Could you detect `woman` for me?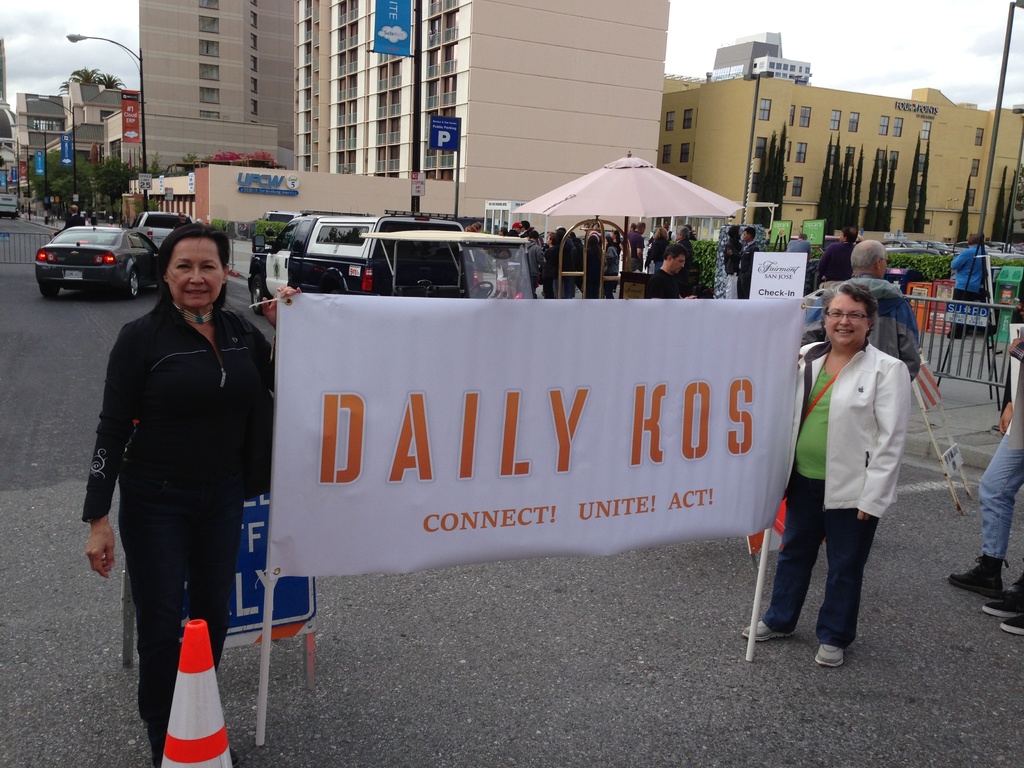
Detection result: [x1=754, y1=289, x2=910, y2=660].
